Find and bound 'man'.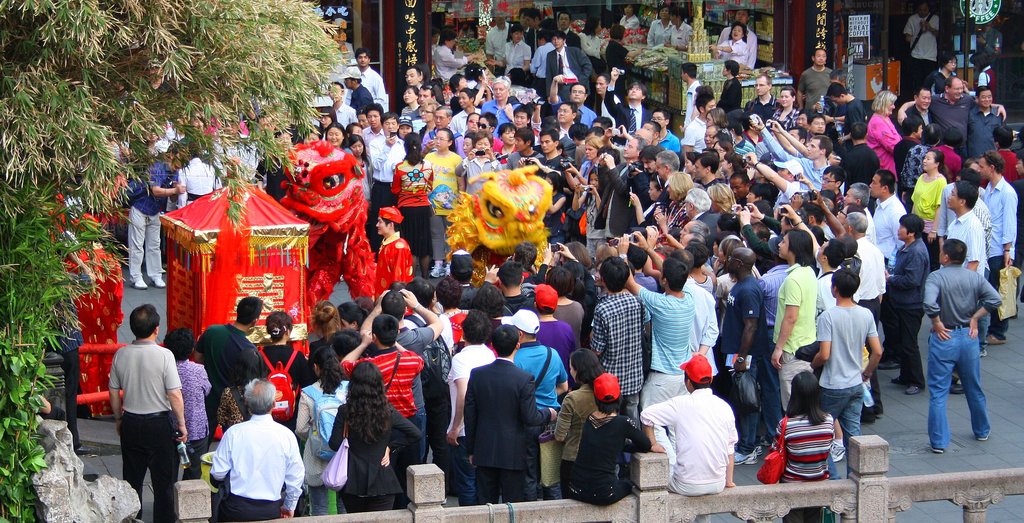
Bound: [204,381,312,522].
